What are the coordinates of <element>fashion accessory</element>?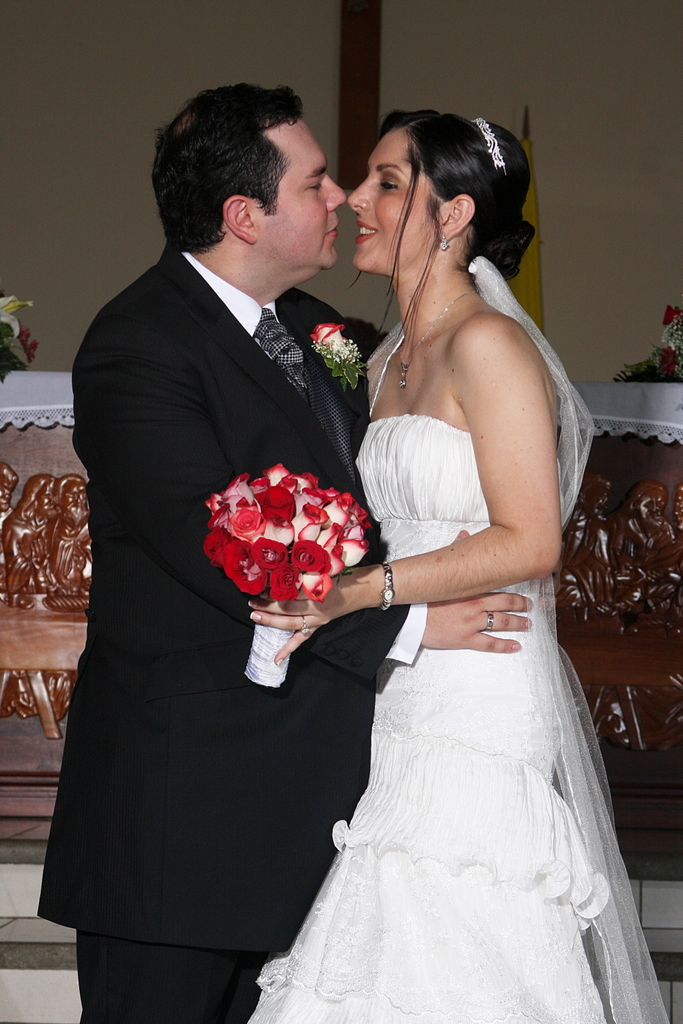
[left=387, top=279, right=473, bottom=382].
